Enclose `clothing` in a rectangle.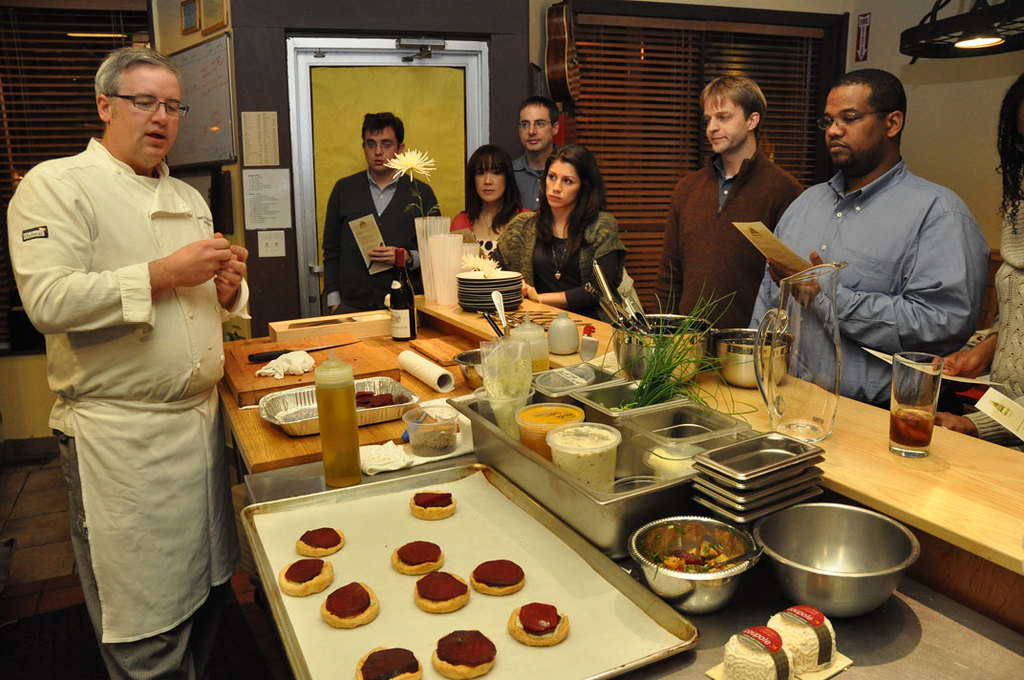
[left=321, top=171, right=440, bottom=310].
